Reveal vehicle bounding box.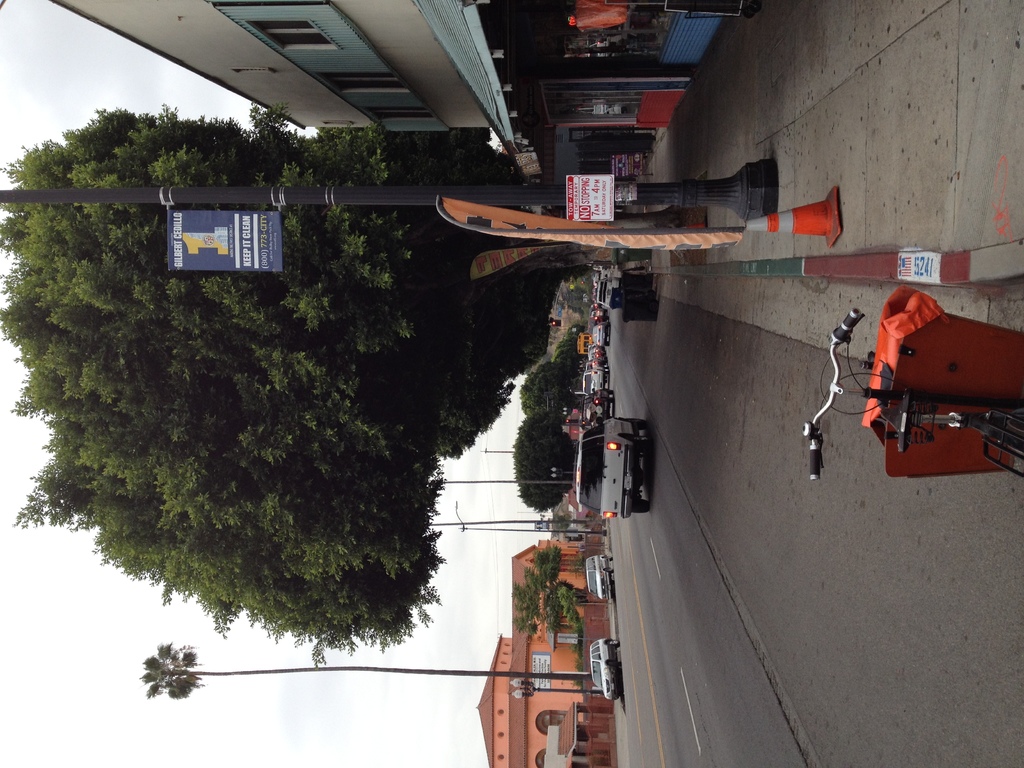
Revealed: {"x1": 587, "y1": 558, "x2": 614, "y2": 603}.
